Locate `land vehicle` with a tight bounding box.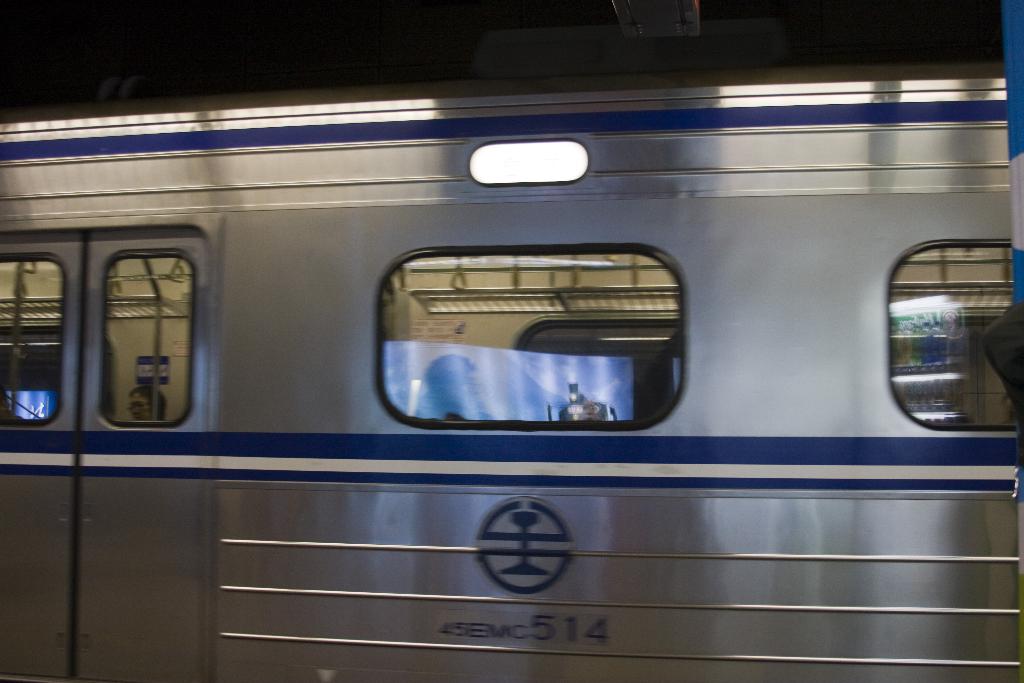
pyautogui.locateOnScreen(0, 67, 1009, 675).
